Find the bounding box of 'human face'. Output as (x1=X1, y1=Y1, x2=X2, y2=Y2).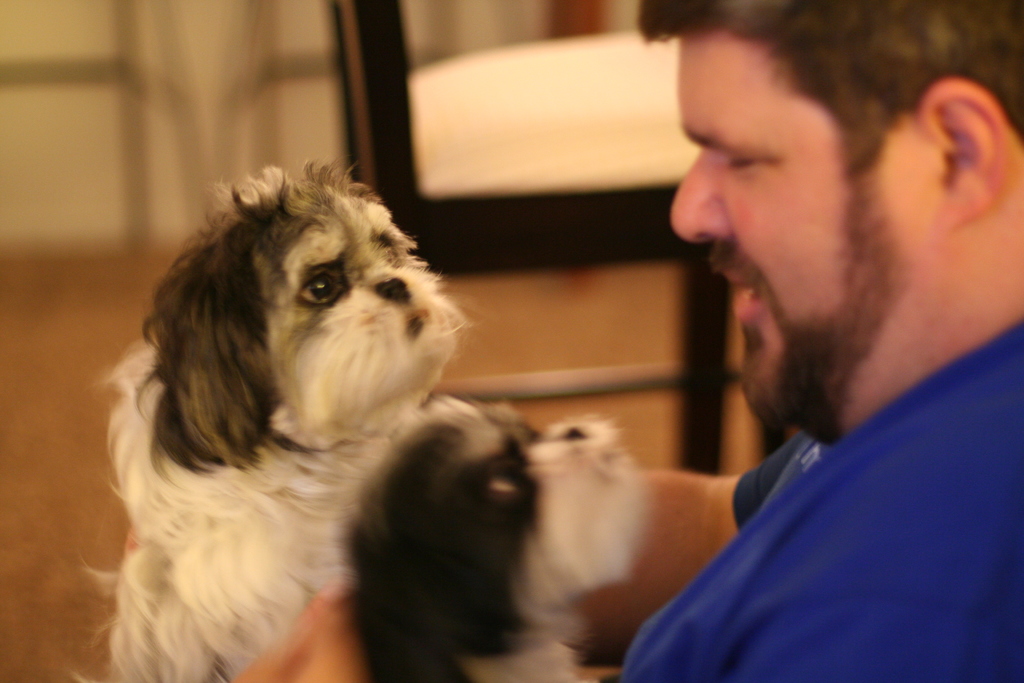
(x1=669, y1=37, x2=941, y2=413).
